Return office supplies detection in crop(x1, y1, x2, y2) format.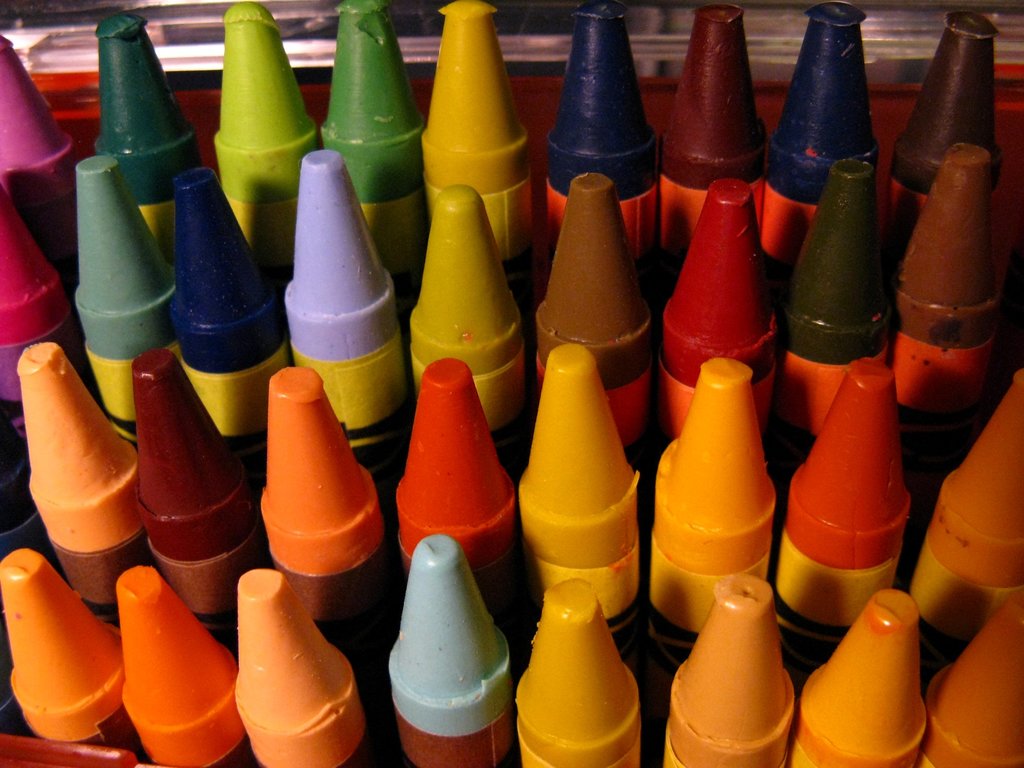
crop(394, 355, 515, 589).
